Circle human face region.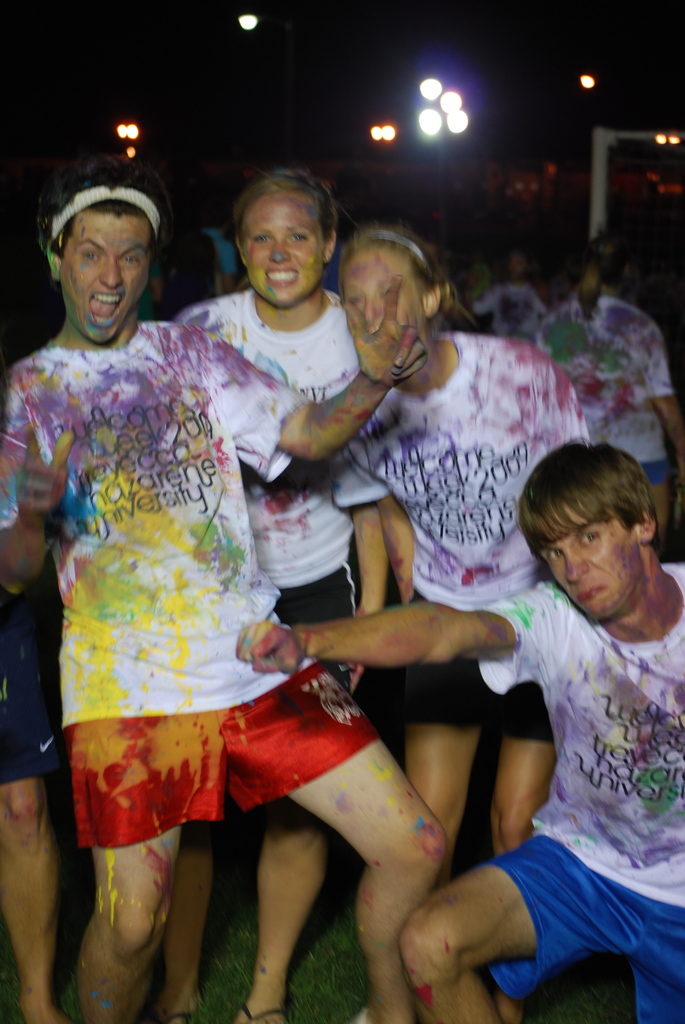
Region: (x1=62, y1=212, x2=150, y2=342).
